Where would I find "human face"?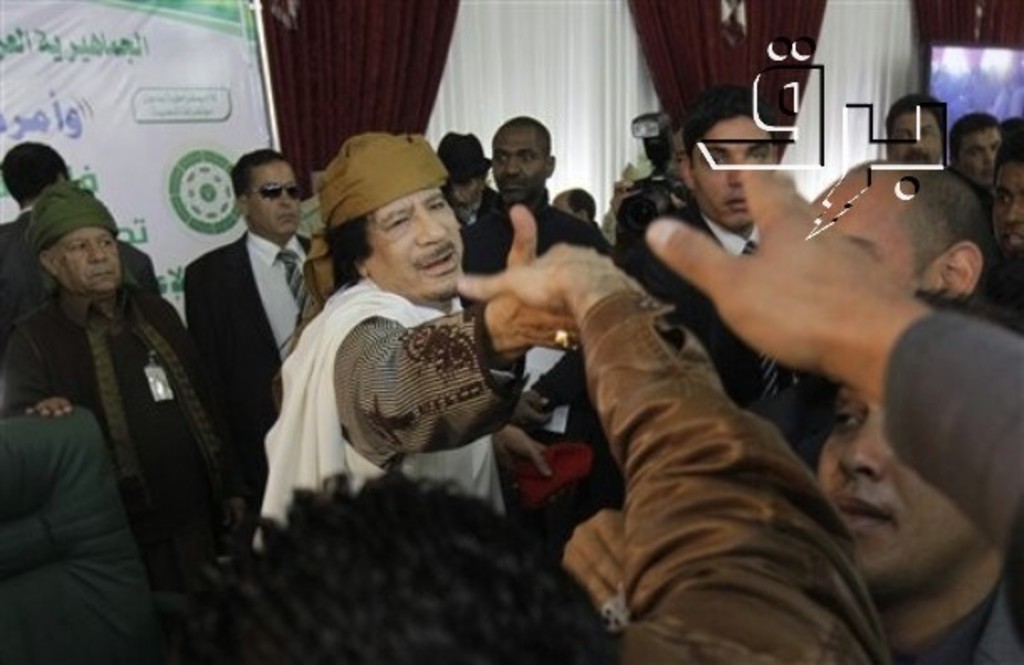
At bbox=(494, 128, 546, 198).
